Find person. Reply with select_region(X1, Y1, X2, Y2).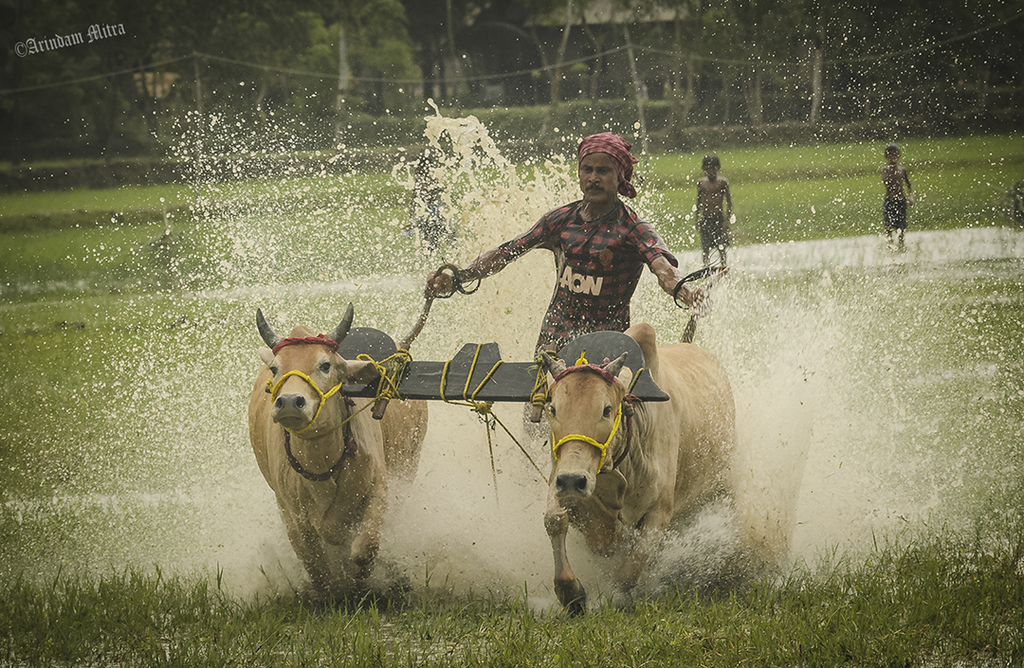
select_region(883, 146, 915, 256).
